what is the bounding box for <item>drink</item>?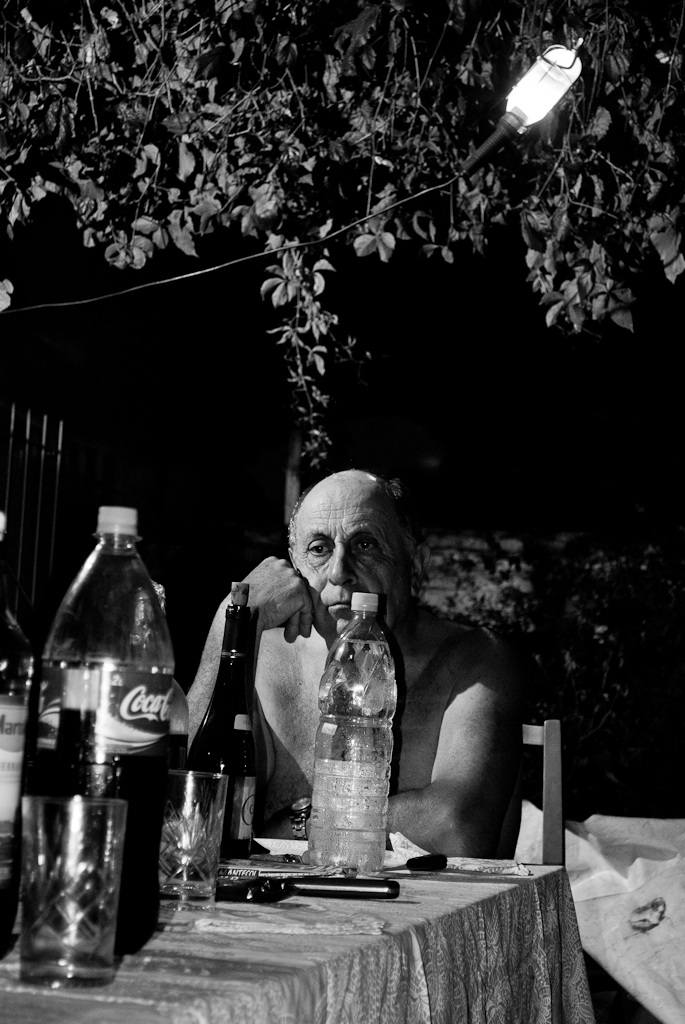
x1=40, y1=503, x2=181, y2=969.
